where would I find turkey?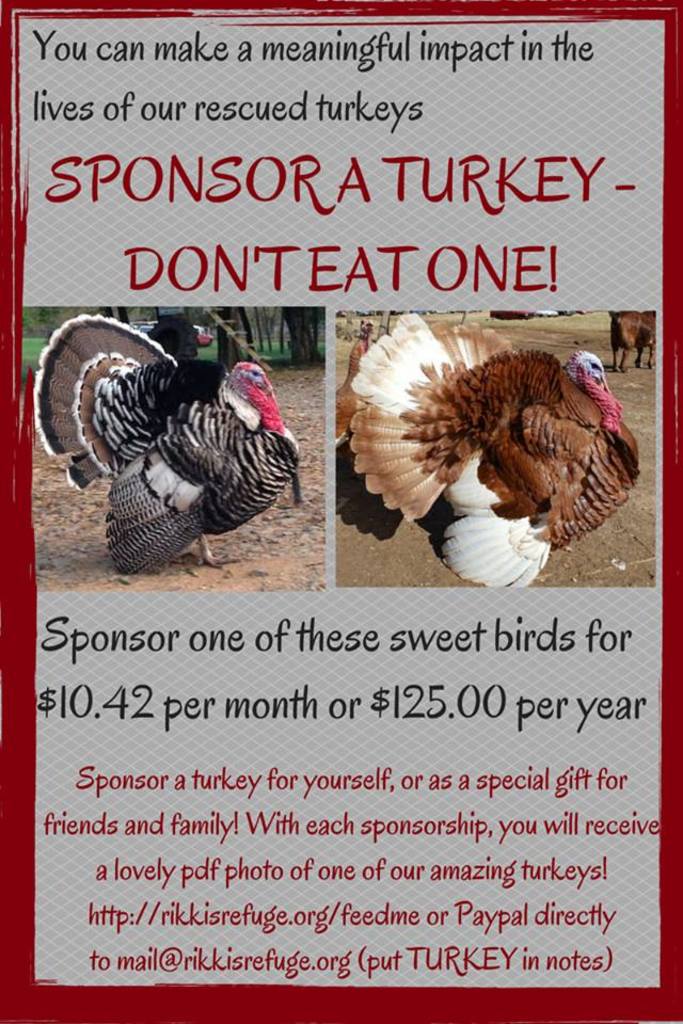
At {"x1": 351, "y1": 313, "x2": 641, "y2": 583}.
